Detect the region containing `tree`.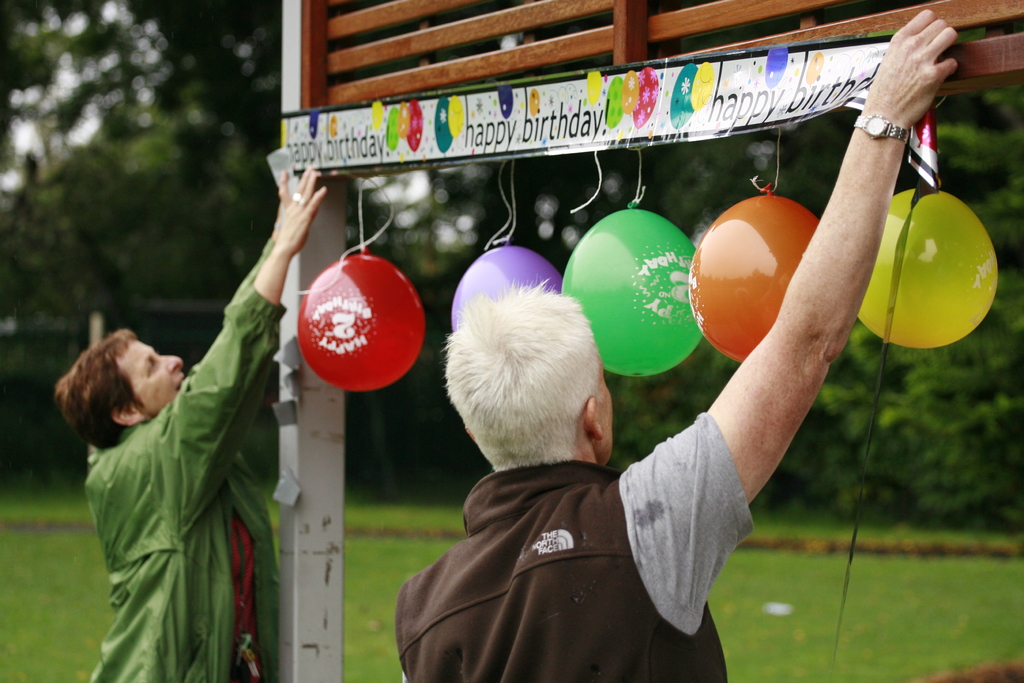
<region>0, 0, 1023, 523</region>.
